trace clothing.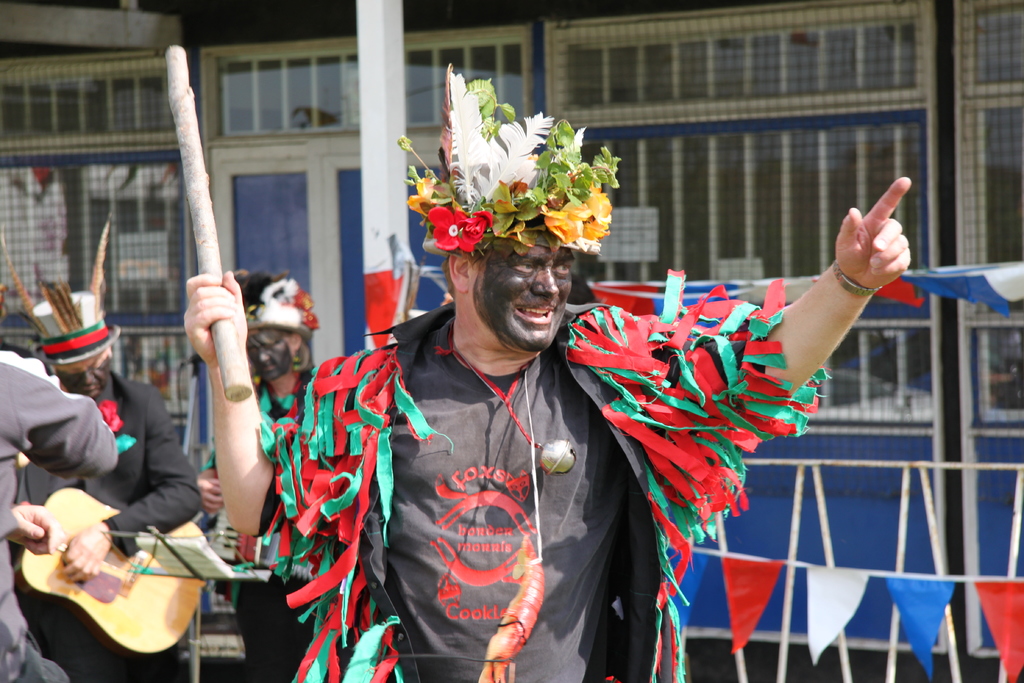
Traced to [x1=209, y1=341, x2=387, y2=682].
